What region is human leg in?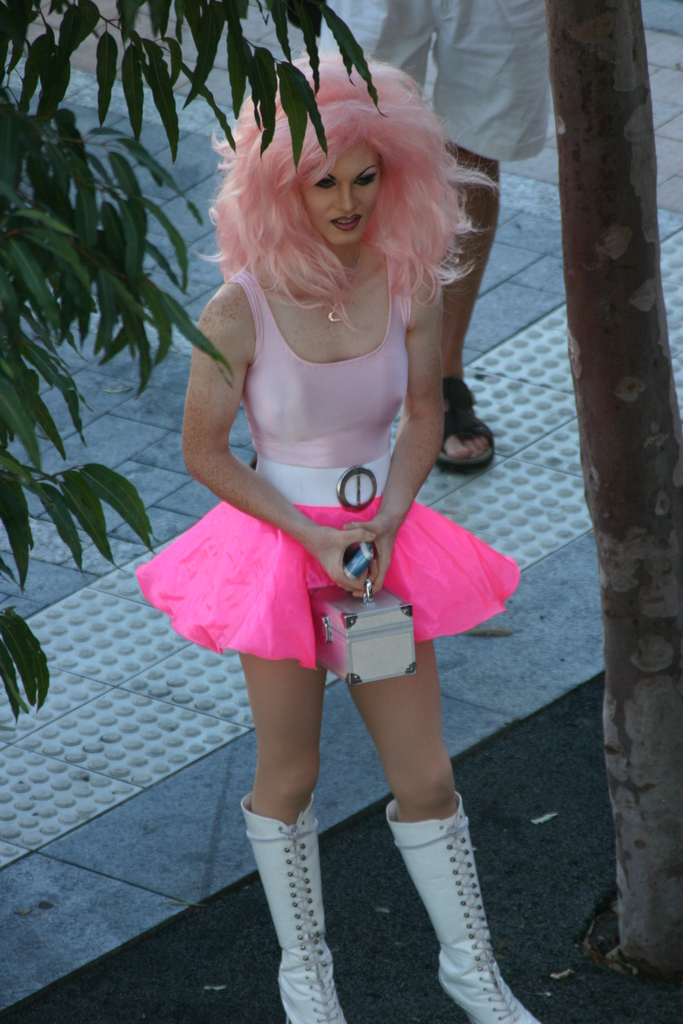
<box>428,0,548,470</box>.
